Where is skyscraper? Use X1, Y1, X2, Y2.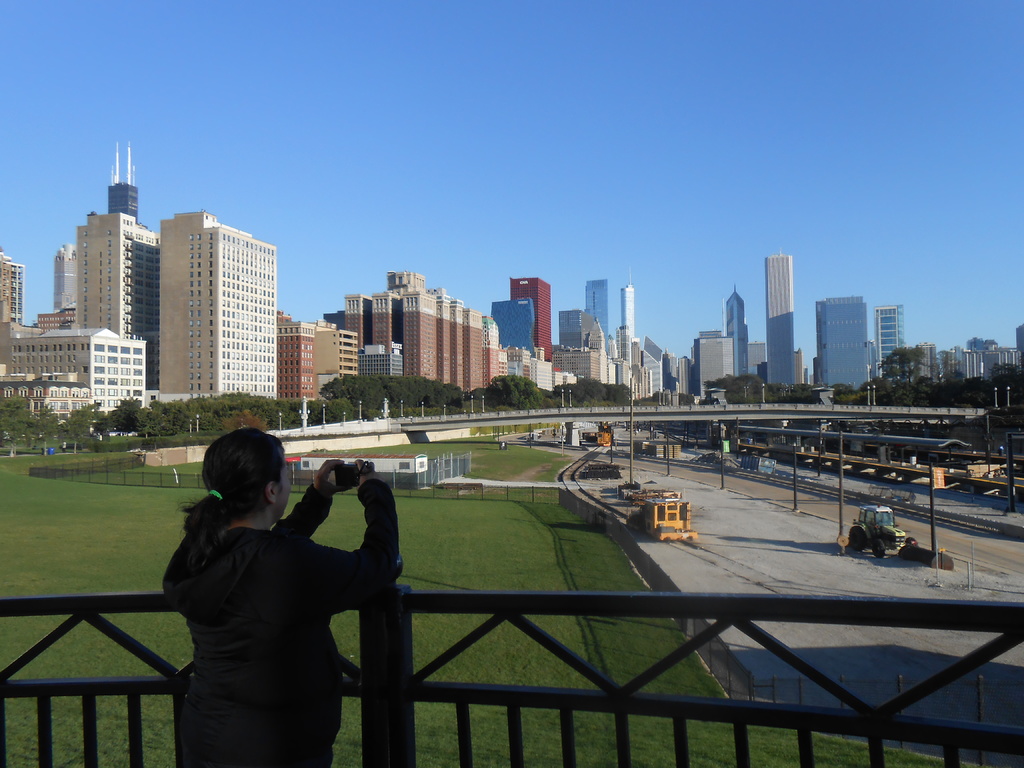
817, 294, 876, 389.
